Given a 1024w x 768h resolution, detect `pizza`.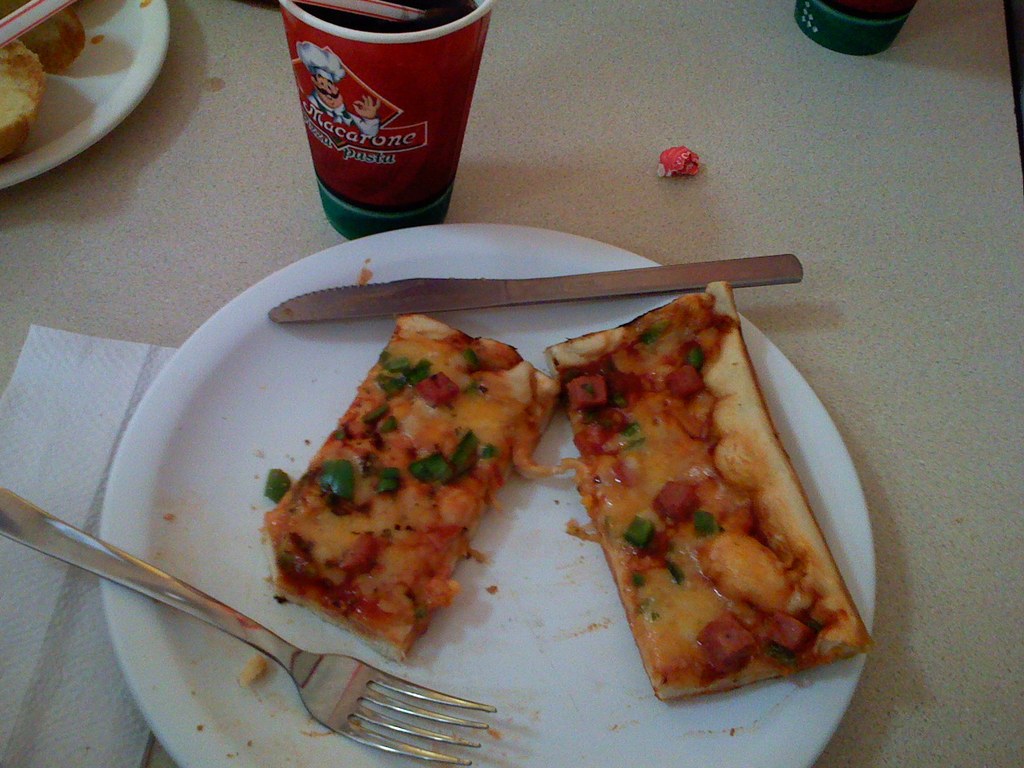
bbox=(547, 307, 840, 686).
